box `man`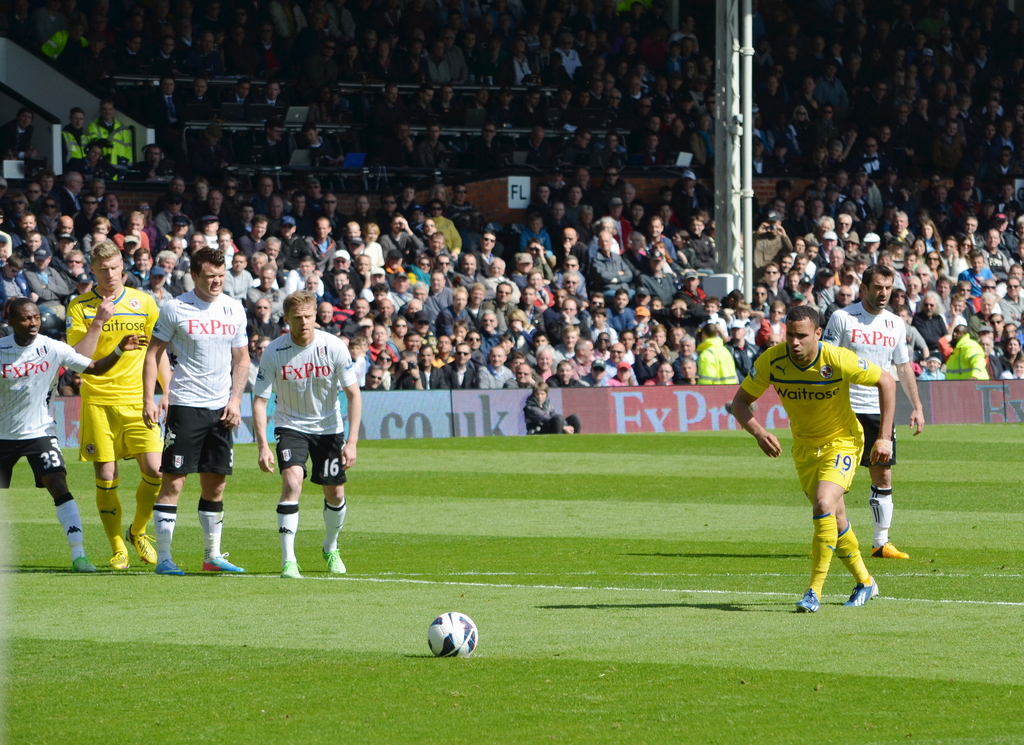
box(447, 177, 487, 237)
